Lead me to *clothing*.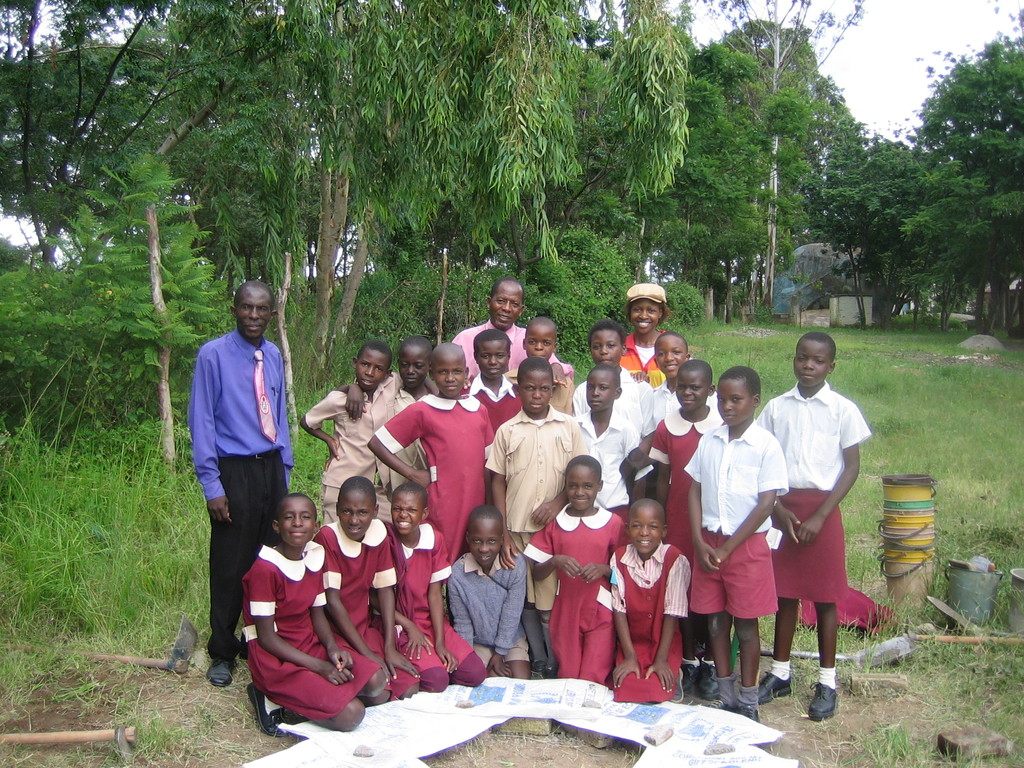
Lead to 753,373,875,598.
